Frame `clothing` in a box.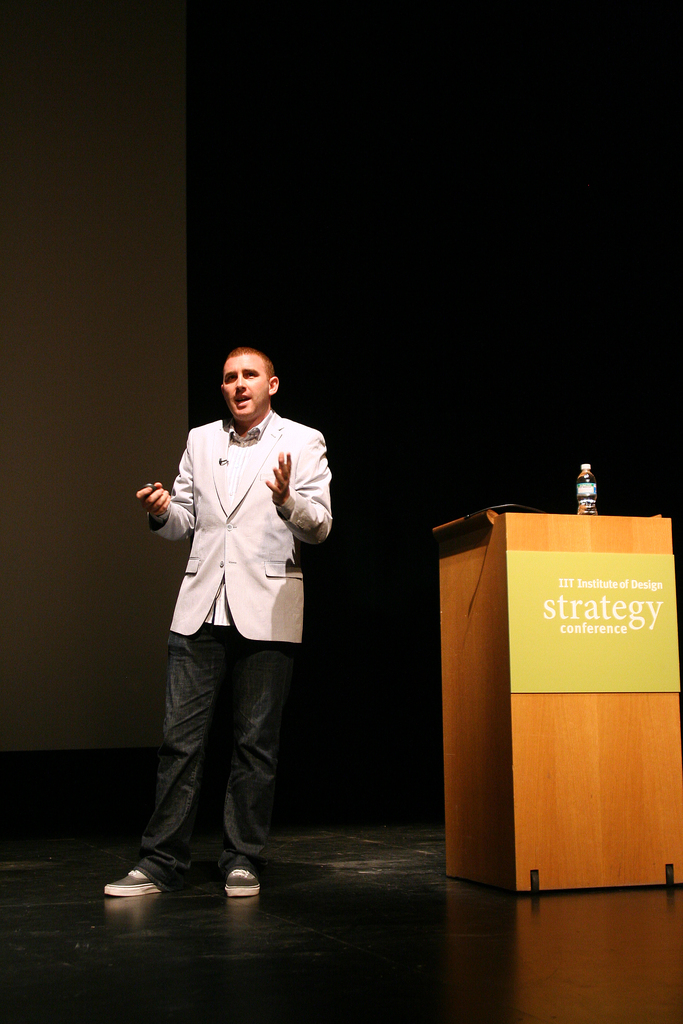
<region>117, 399, 313, 850</region>.
